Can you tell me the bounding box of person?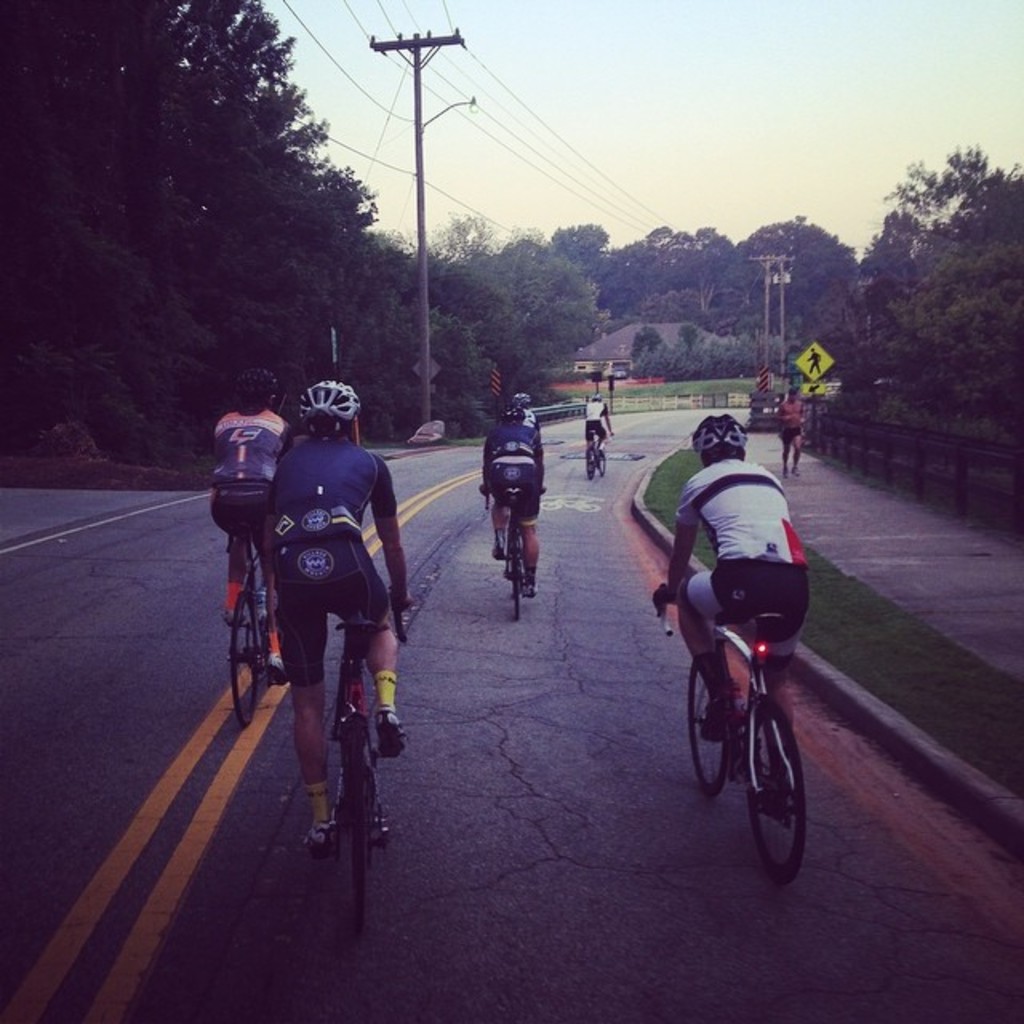
645:414:798:765.
